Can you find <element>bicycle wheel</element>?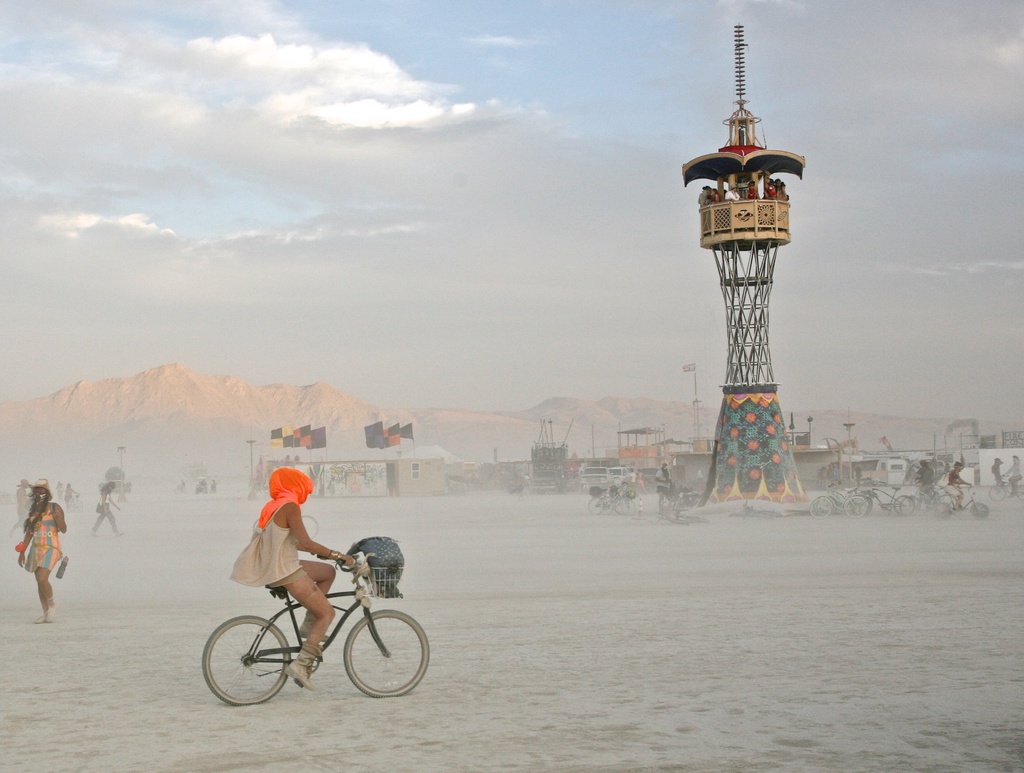
Yes, bounding box: [76, 499, 83, 509].
